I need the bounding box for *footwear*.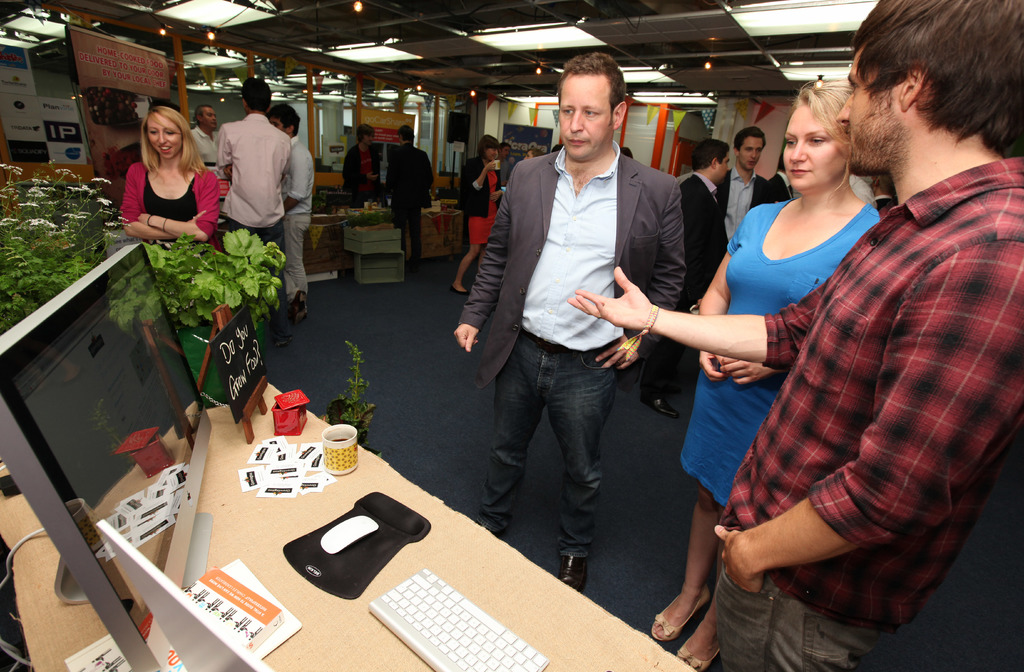
Here it is: bbox=(650, 593, 712, 645).
